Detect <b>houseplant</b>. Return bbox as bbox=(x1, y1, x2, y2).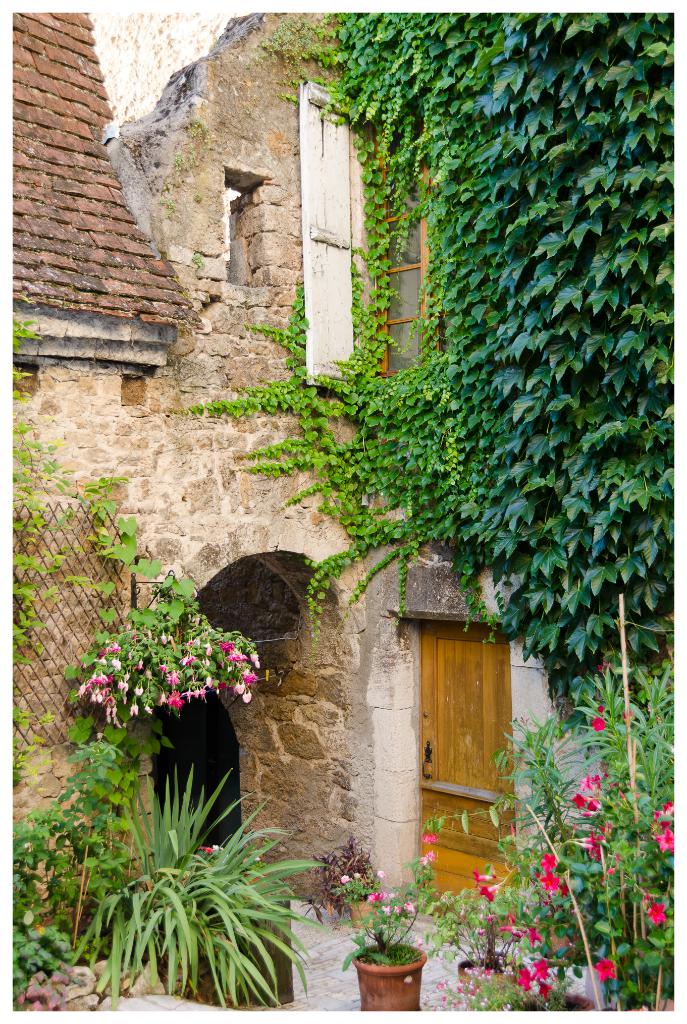
bbox=(425, 858, 522, 1011).
